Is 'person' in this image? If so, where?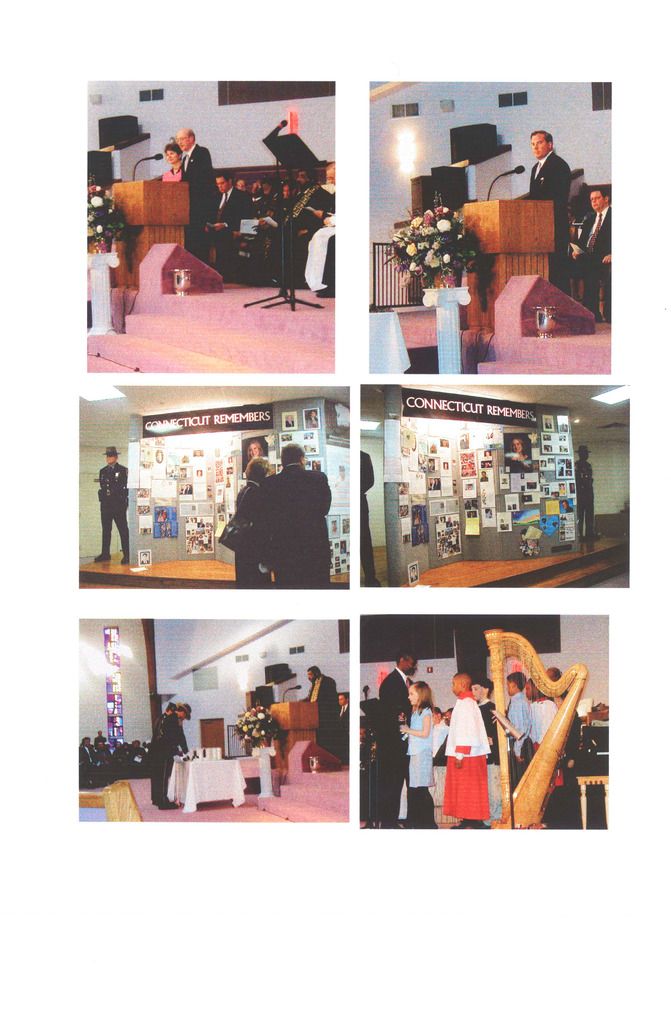
Yes, at (551, 175, 615, 301).
